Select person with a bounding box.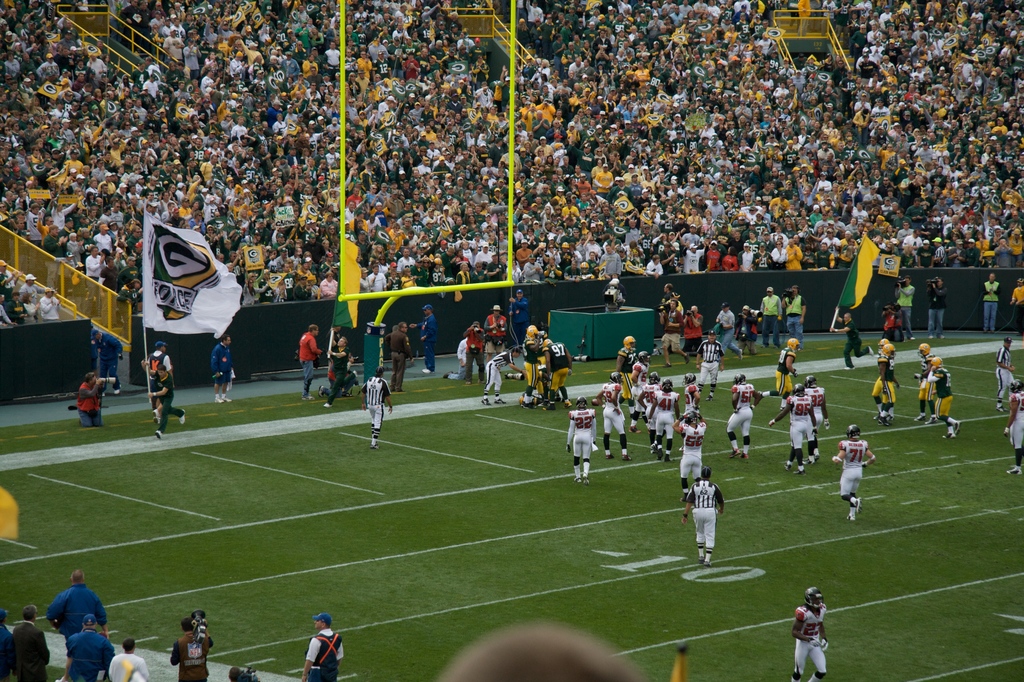
[1005,379,1023,474].
